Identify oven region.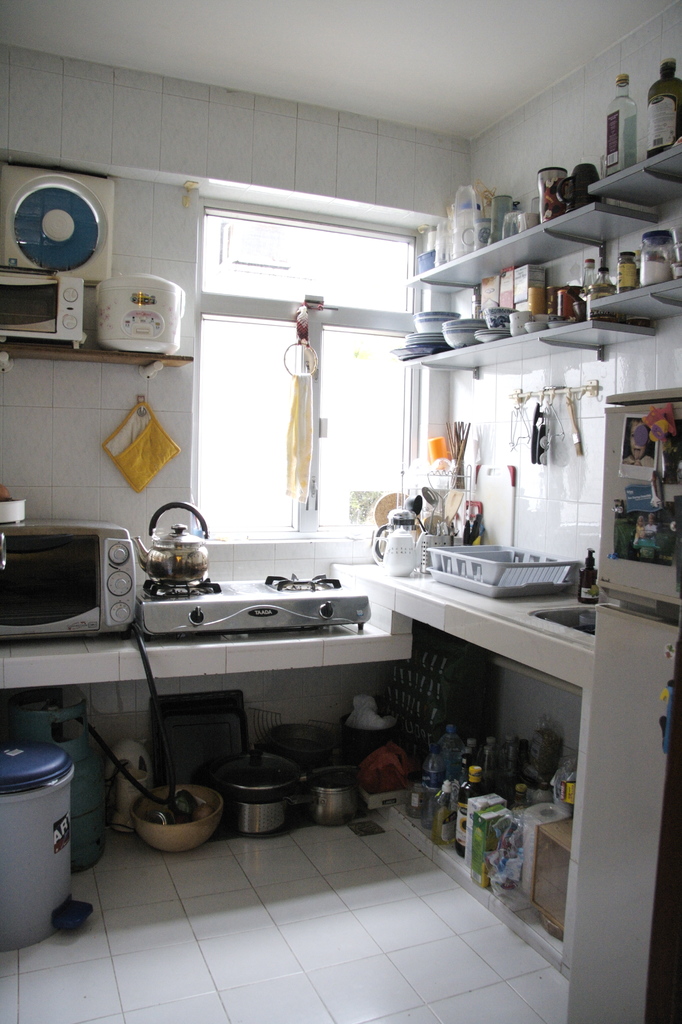
Region: (left=0, top=506, right=134, bottom=643).
